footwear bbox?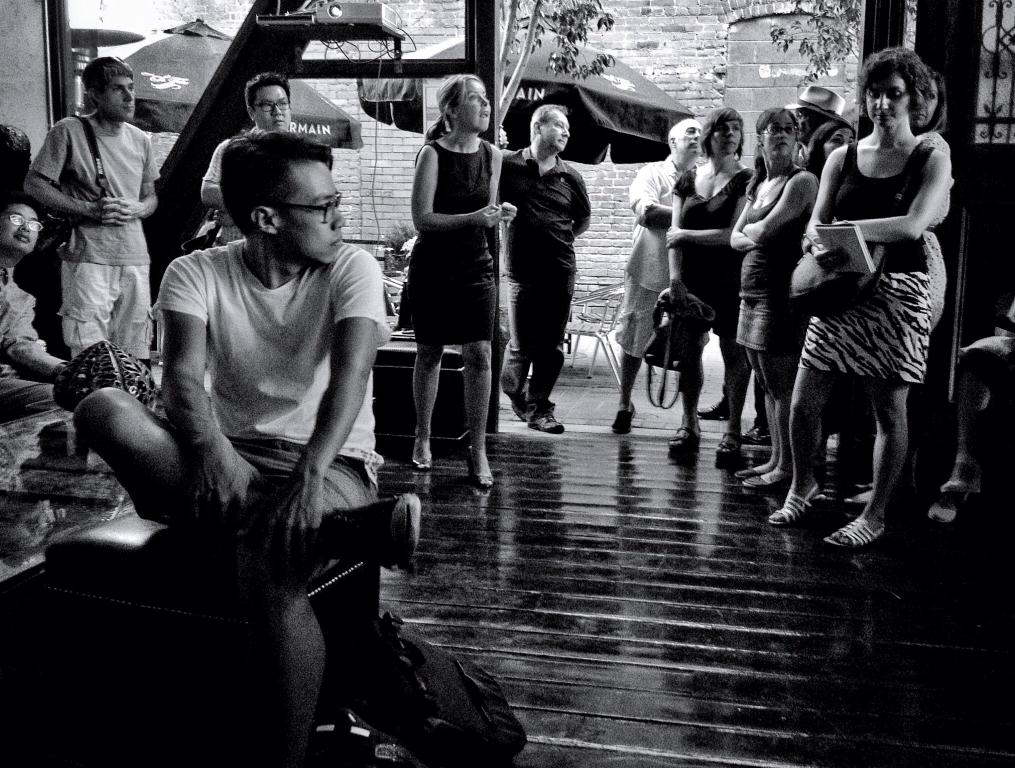
(837,479,871,505)
